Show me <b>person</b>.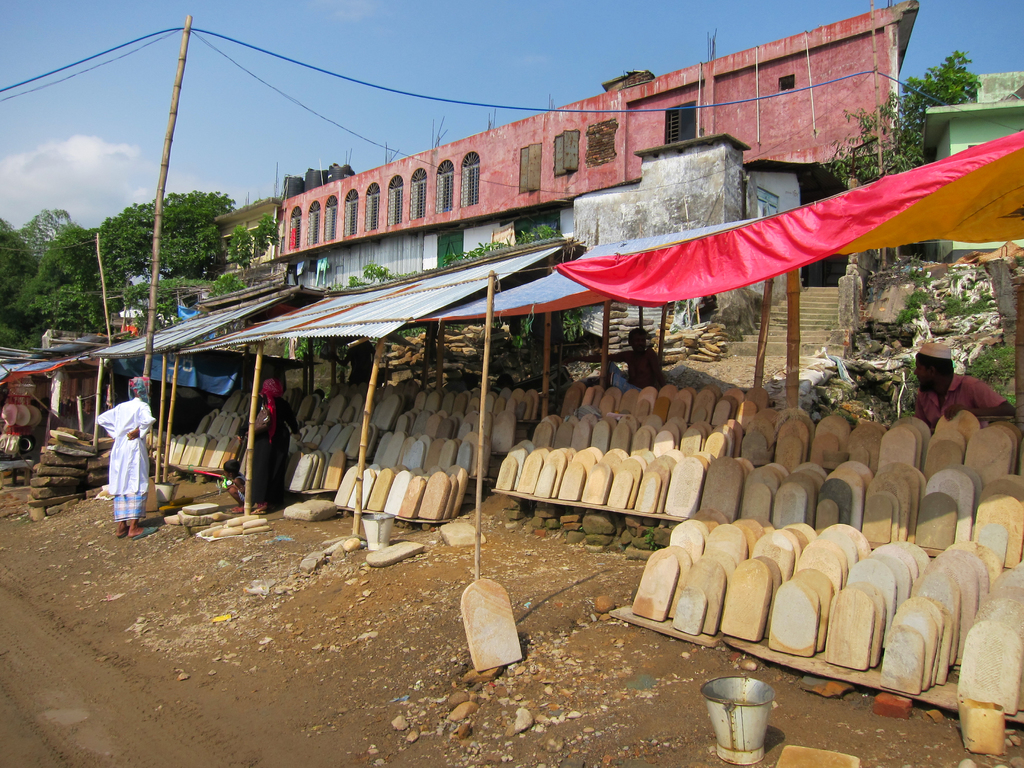
<b>person</b> is here: region(908, 342, 1017, 431).
